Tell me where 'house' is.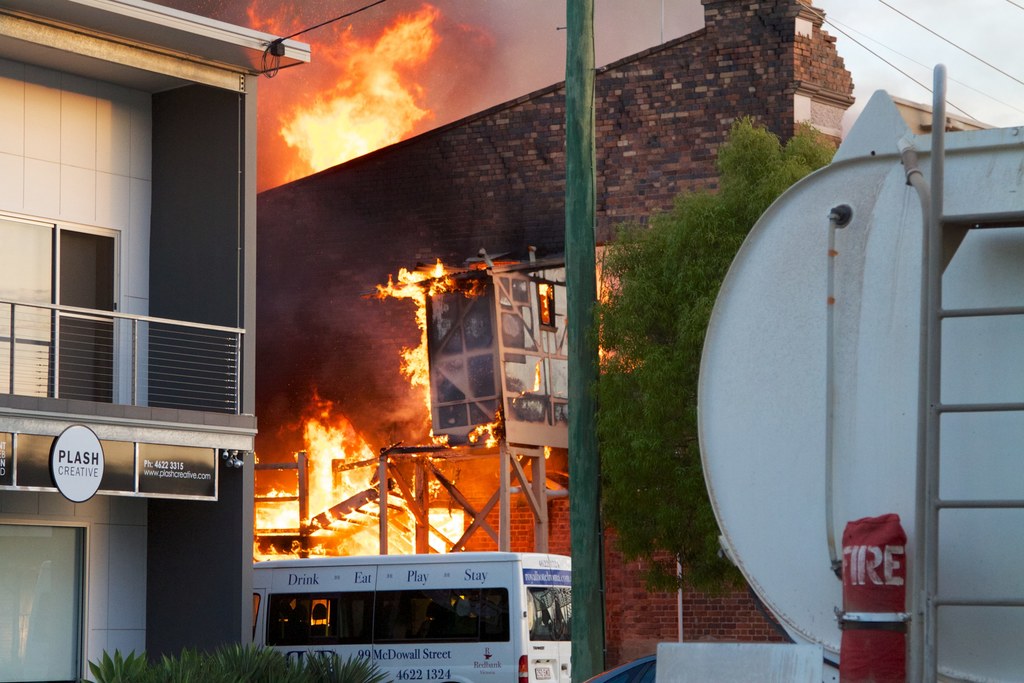
'house' is at x1=263 y1=26 x2=839 y2=644.
